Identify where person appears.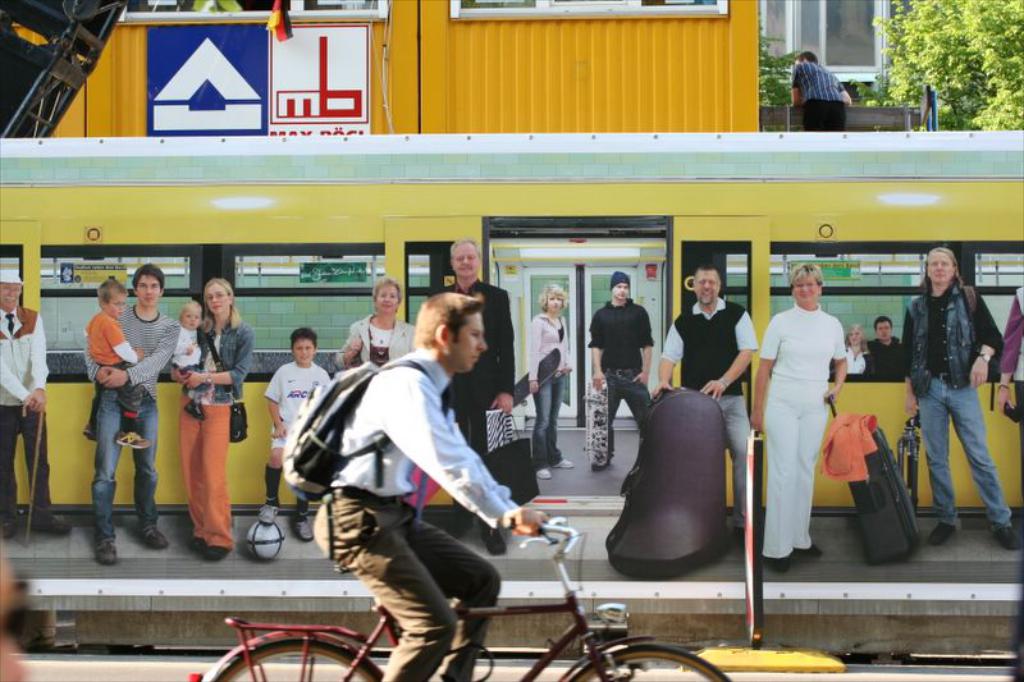
Appears at locate(166, 275, 255, 560).
